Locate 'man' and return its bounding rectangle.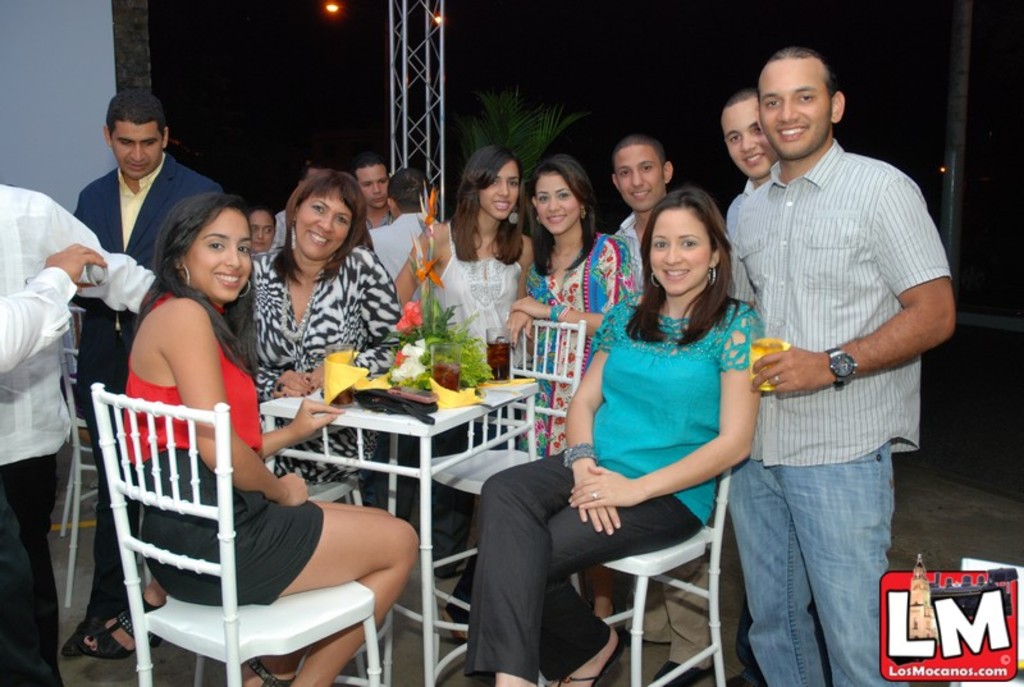
x1=718 y1=92 x2=780 y2=205.
